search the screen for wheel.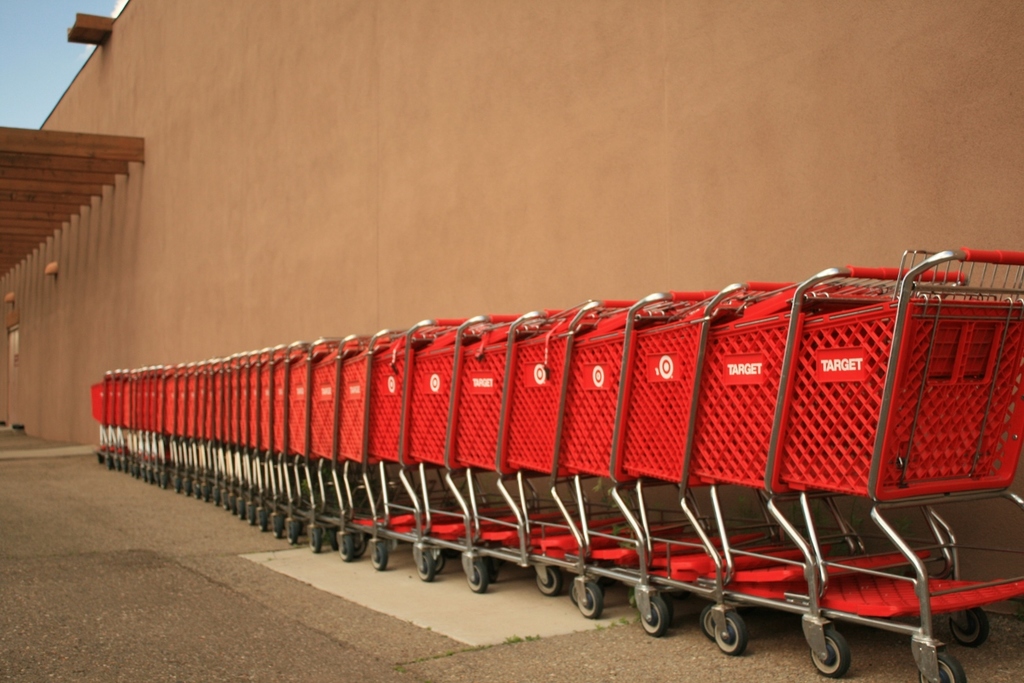
Found at 435:549:444:575.
